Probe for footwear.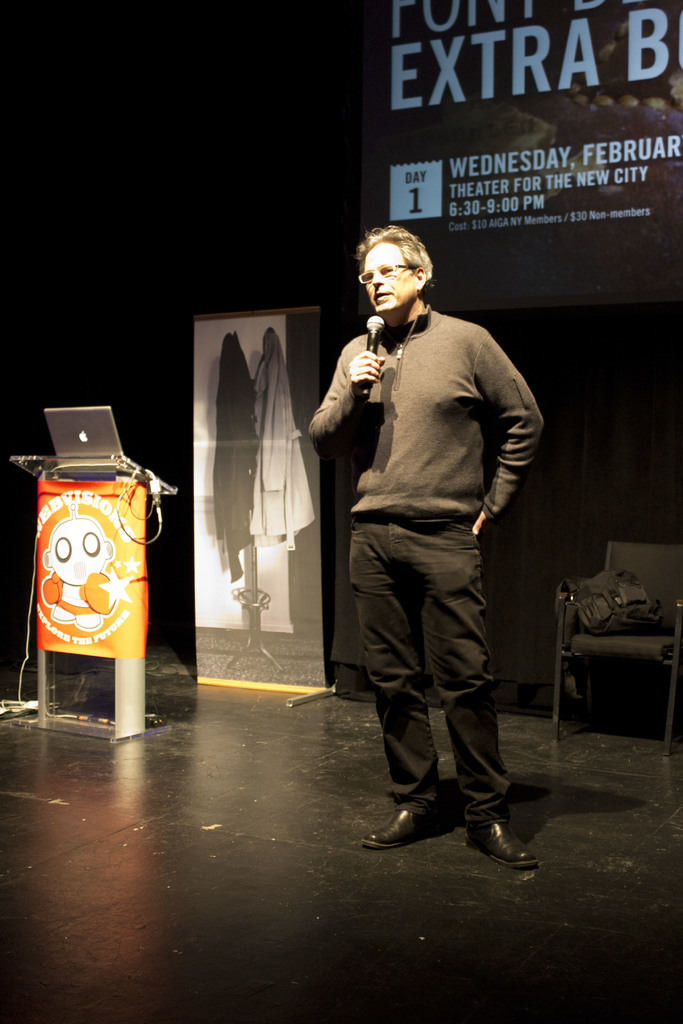
Probe result: <region>368, 796, 447, 848</region>.
